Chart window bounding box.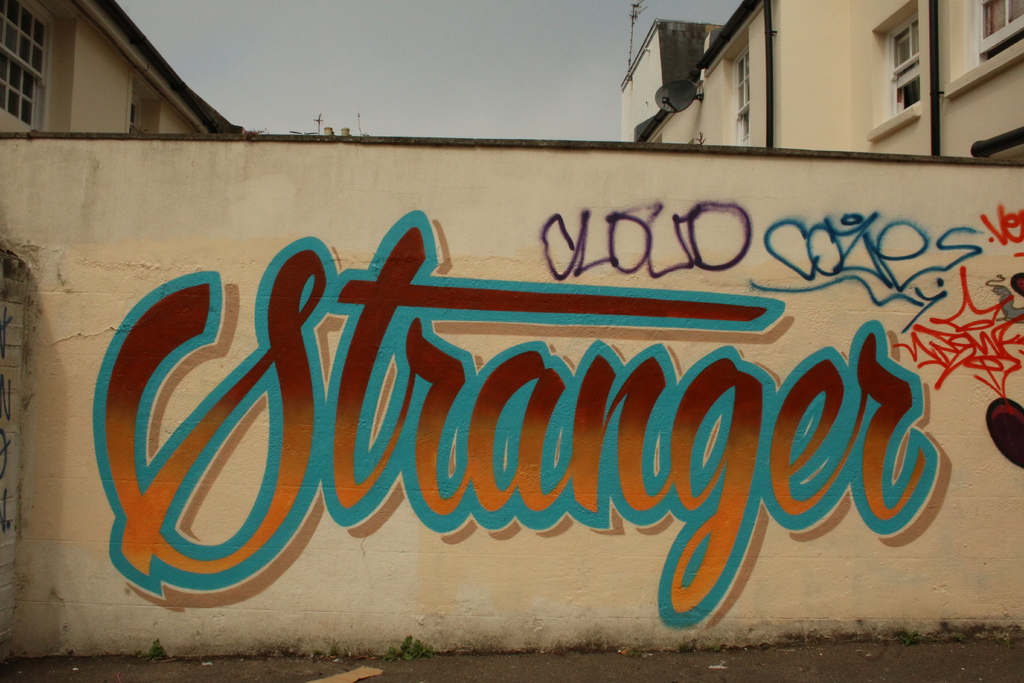
Charted: {"x1": 871, "y1": 0, "x2": 918, "y2": 135}.
